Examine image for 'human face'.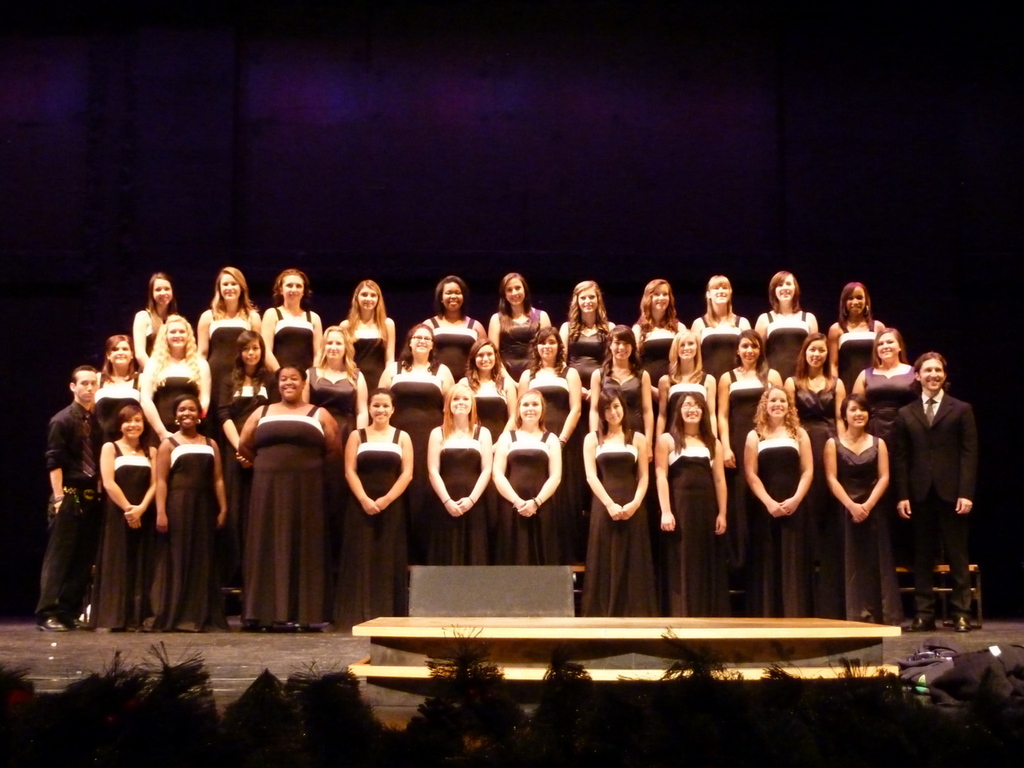
Examination result: {"left": 411, "top": 325, "right": 432, "bottom": 357}.
